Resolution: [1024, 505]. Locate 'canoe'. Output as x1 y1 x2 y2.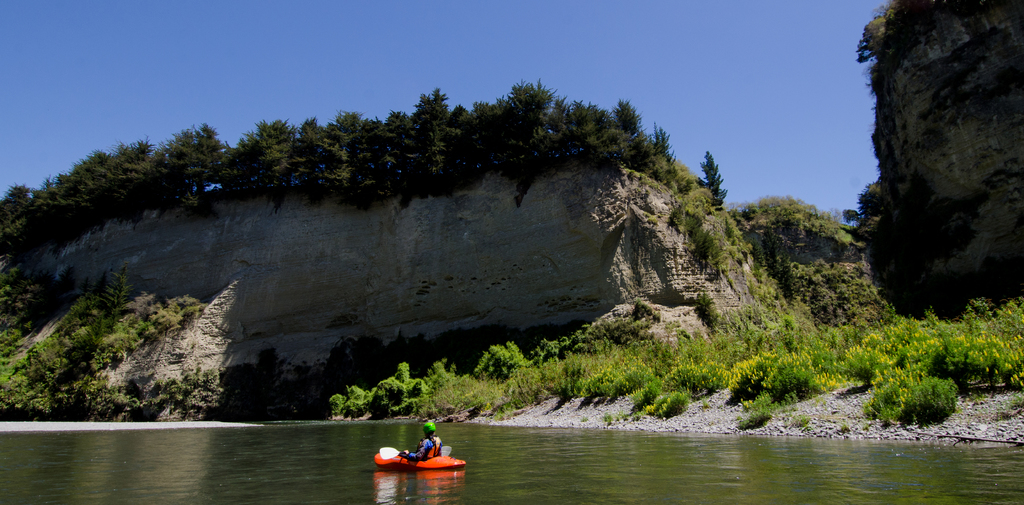
369 443 464 469.
